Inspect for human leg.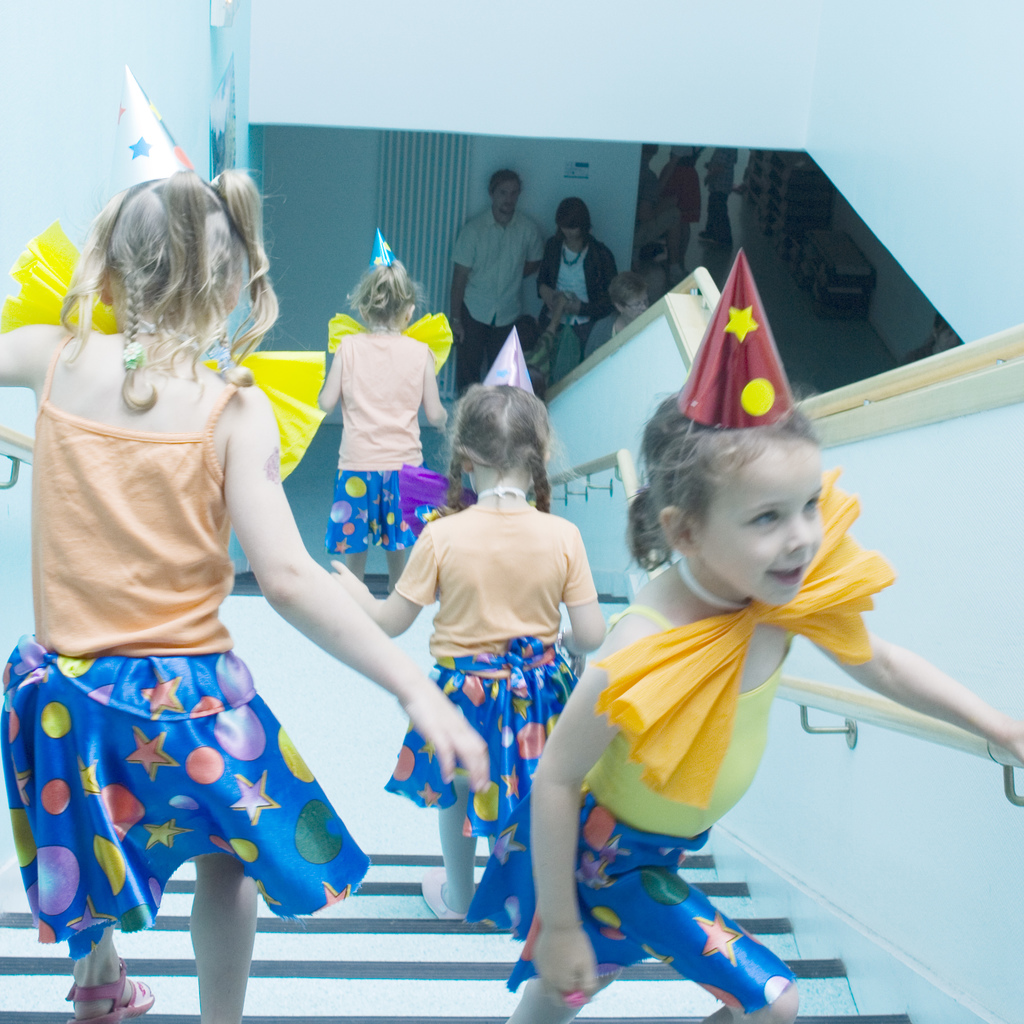
Inspection: bbox=[68, 934, 157, 1018].
